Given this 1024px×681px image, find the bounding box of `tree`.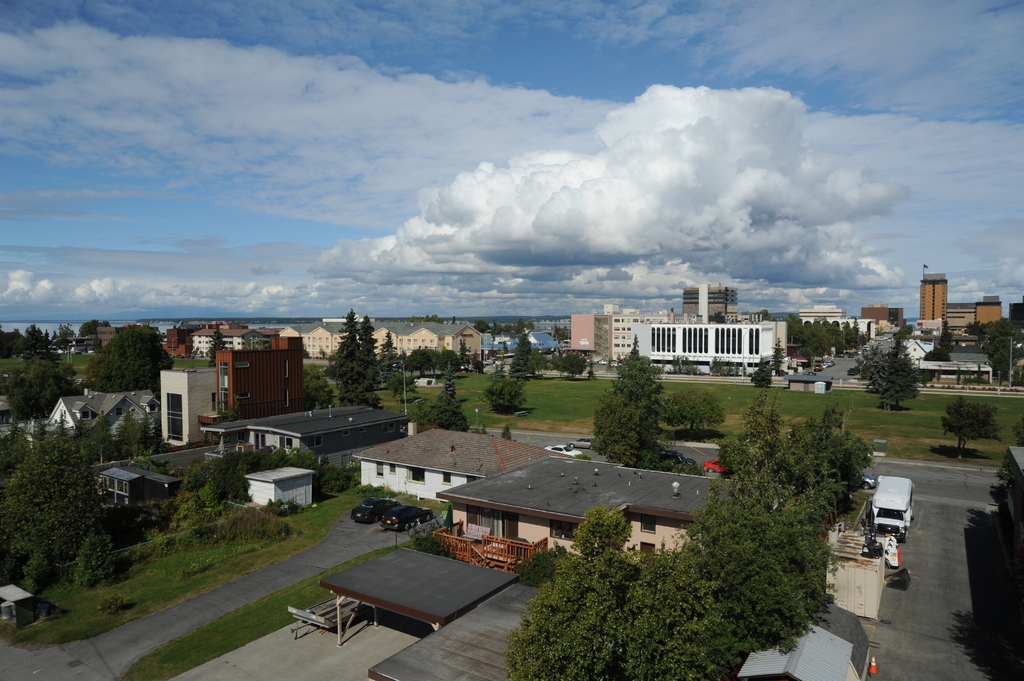
crop(769, 335, 783, 373).
